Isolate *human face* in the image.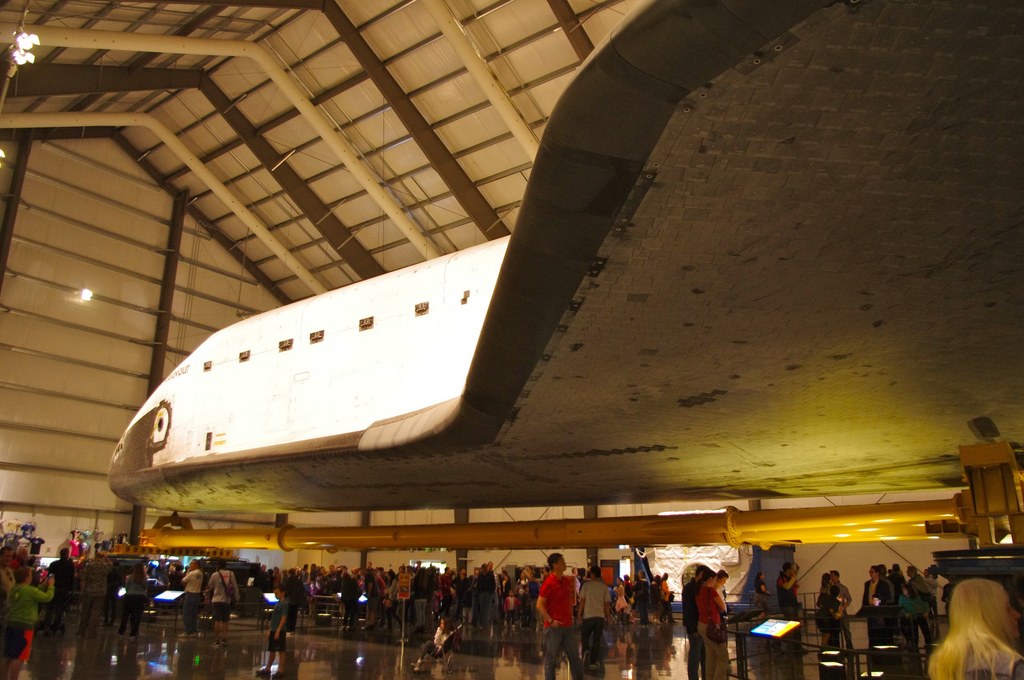
Isolated region: {"left": 557, "top": 560, "right": 566, "bottom": 569}.
